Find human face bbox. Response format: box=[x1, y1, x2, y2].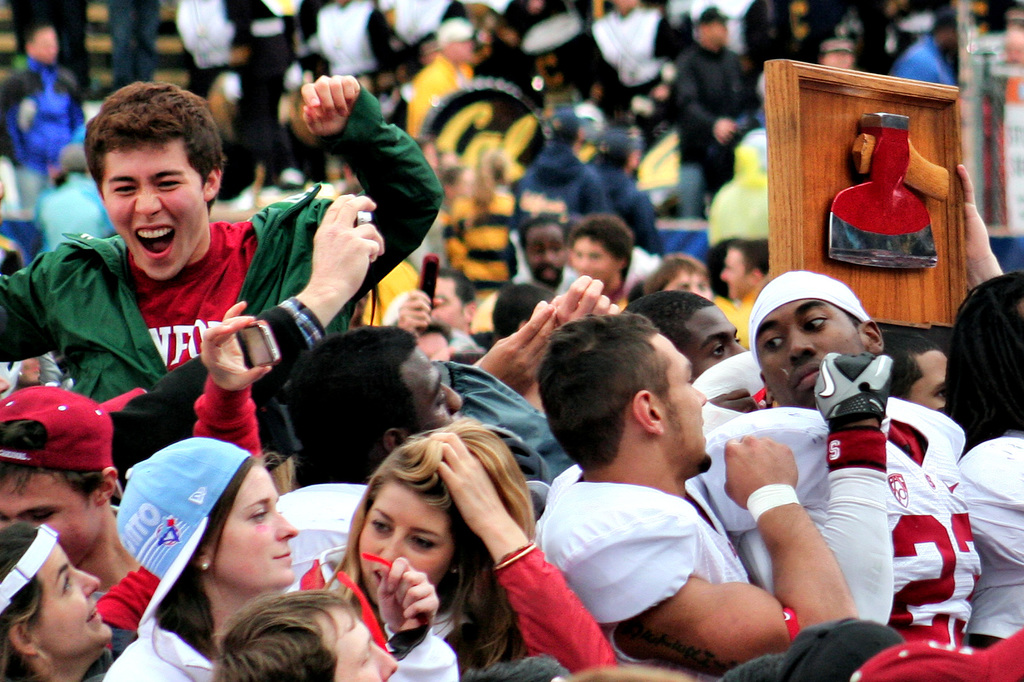
box=[33, 541, 118, 651].
